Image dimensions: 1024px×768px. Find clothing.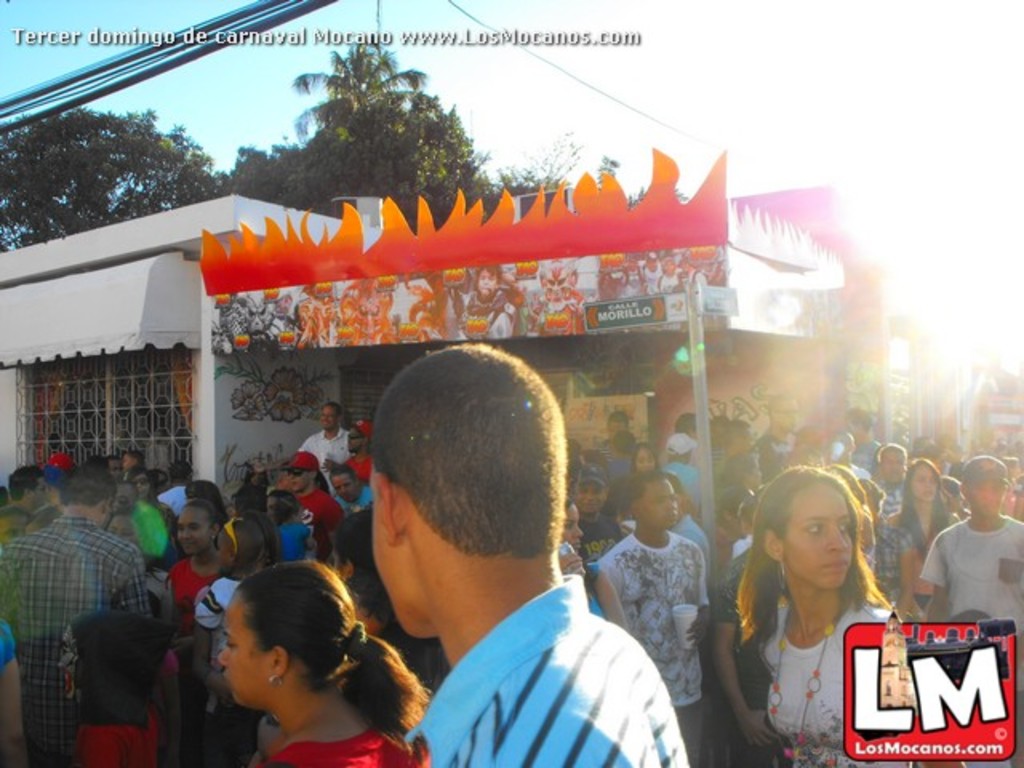
{"left": 838, "top": 438, "right": 878, "bottom": 483}.
